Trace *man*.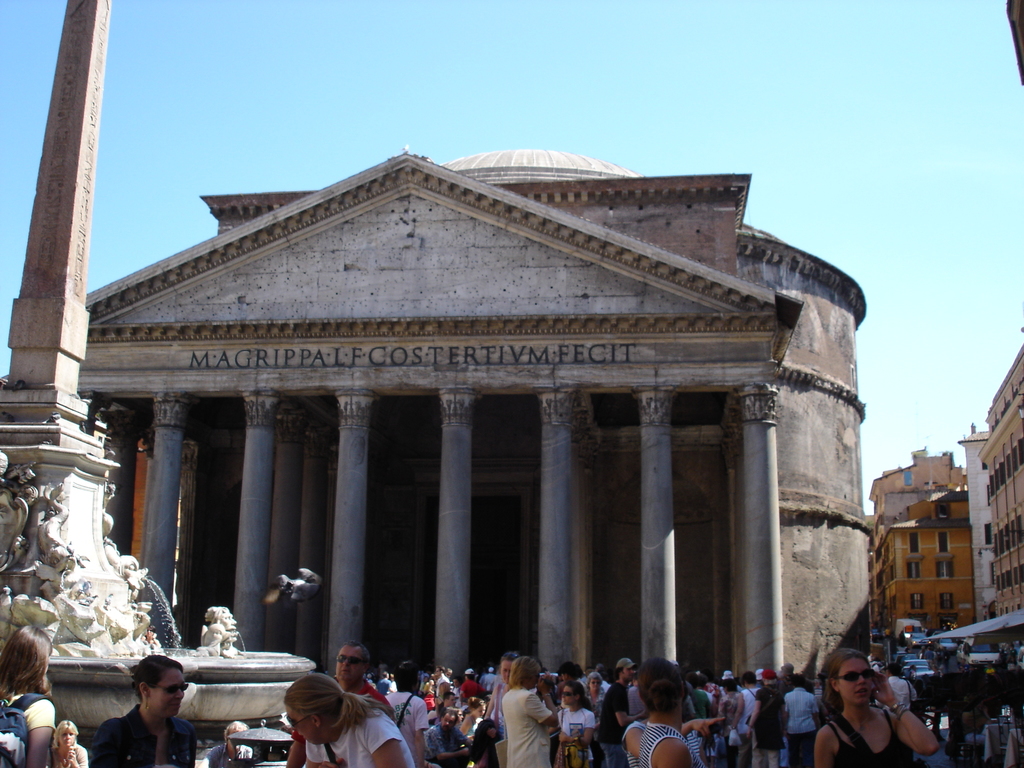
Traced to bbox=(286, 644, 380, 767).
